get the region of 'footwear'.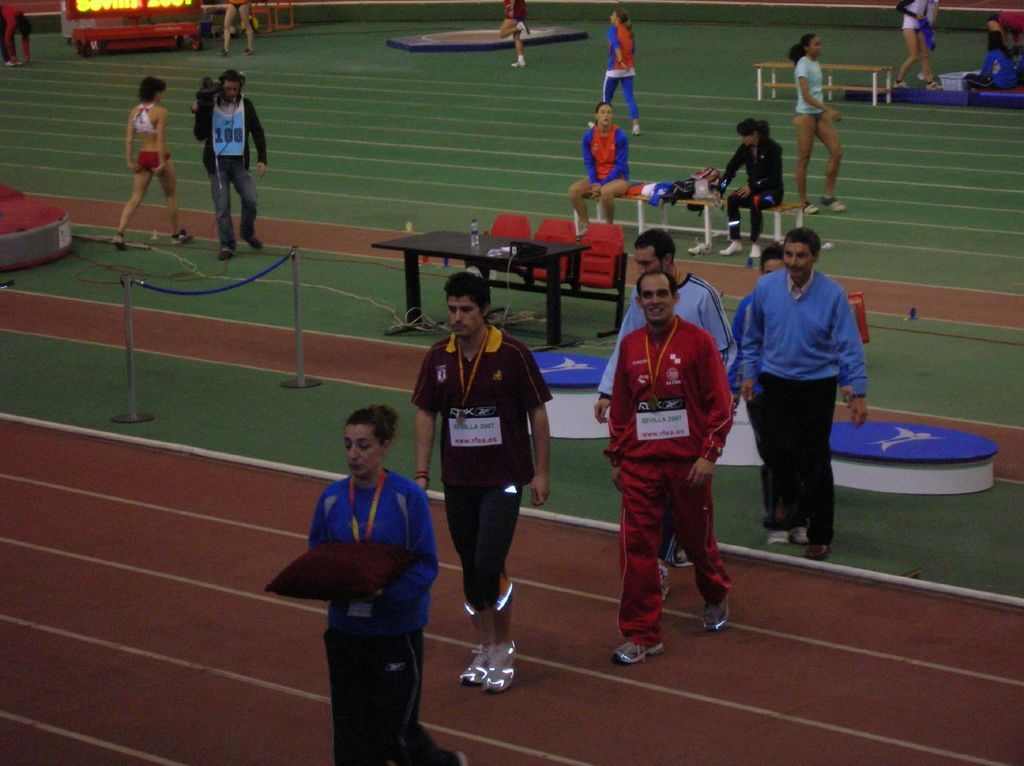
169/231/187/245.
